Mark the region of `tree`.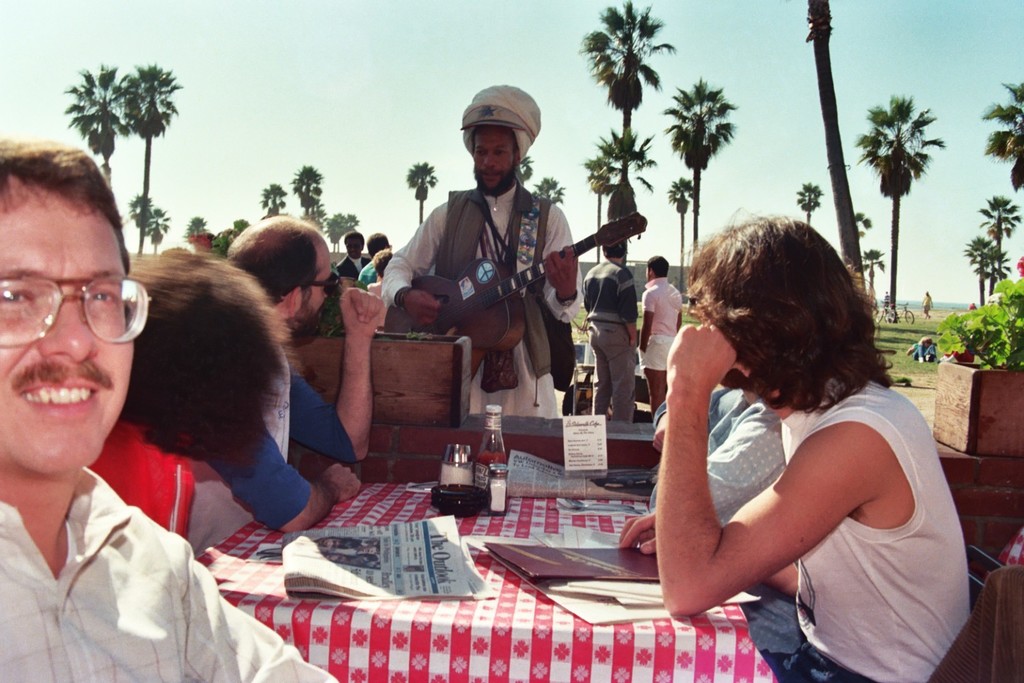
Region: [966, 193, 1020, 294].
